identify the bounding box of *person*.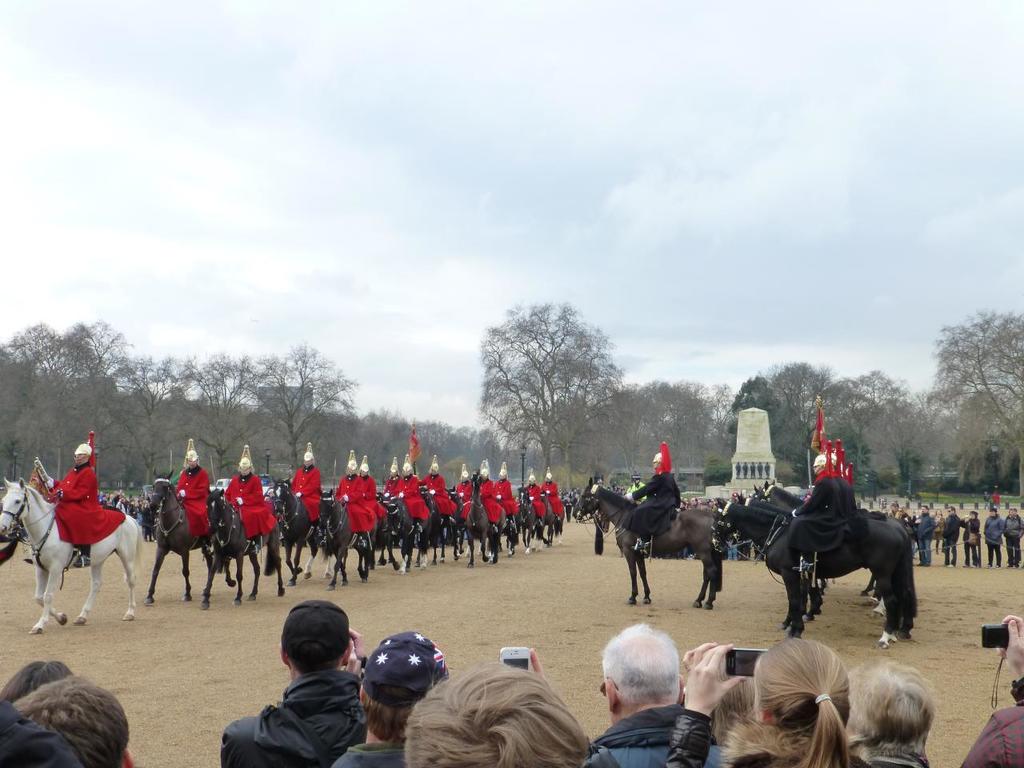
locate(294, 446, 322, 526).
